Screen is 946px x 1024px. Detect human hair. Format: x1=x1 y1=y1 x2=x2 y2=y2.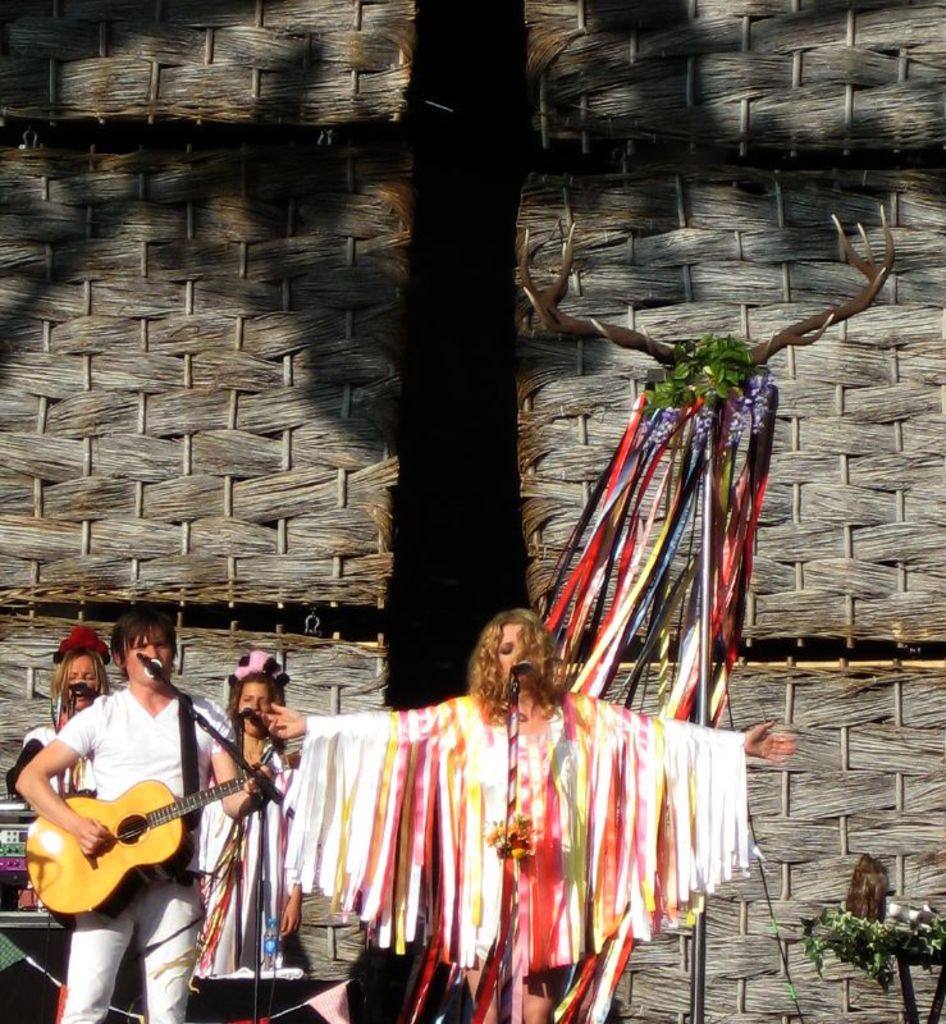
x1=56 y1=635 x2=115 y2=727.
